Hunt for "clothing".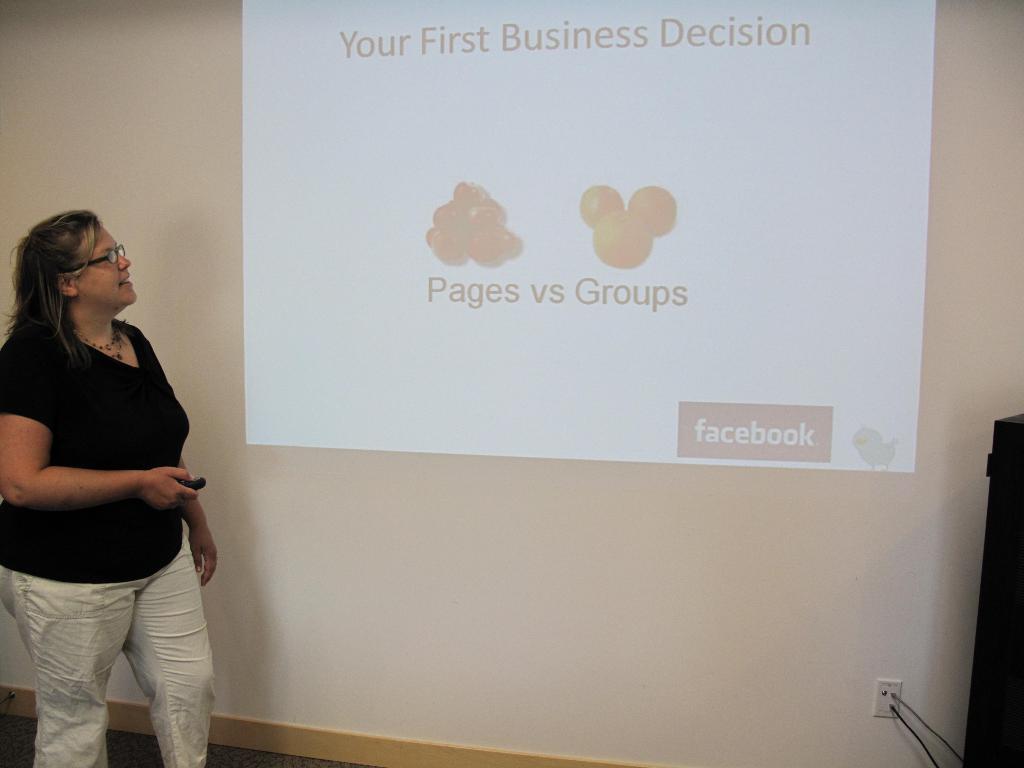
Hunted down at <region>0, 328, 218, 767</region>.
